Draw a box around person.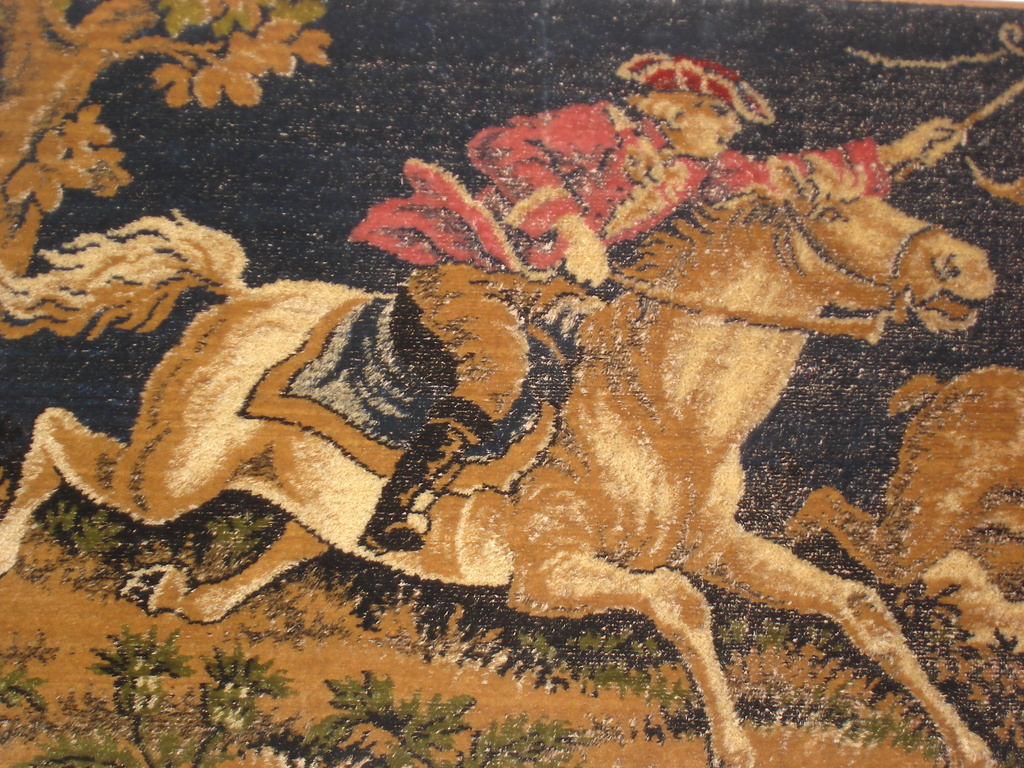
box(323, 47, 977, 558).
